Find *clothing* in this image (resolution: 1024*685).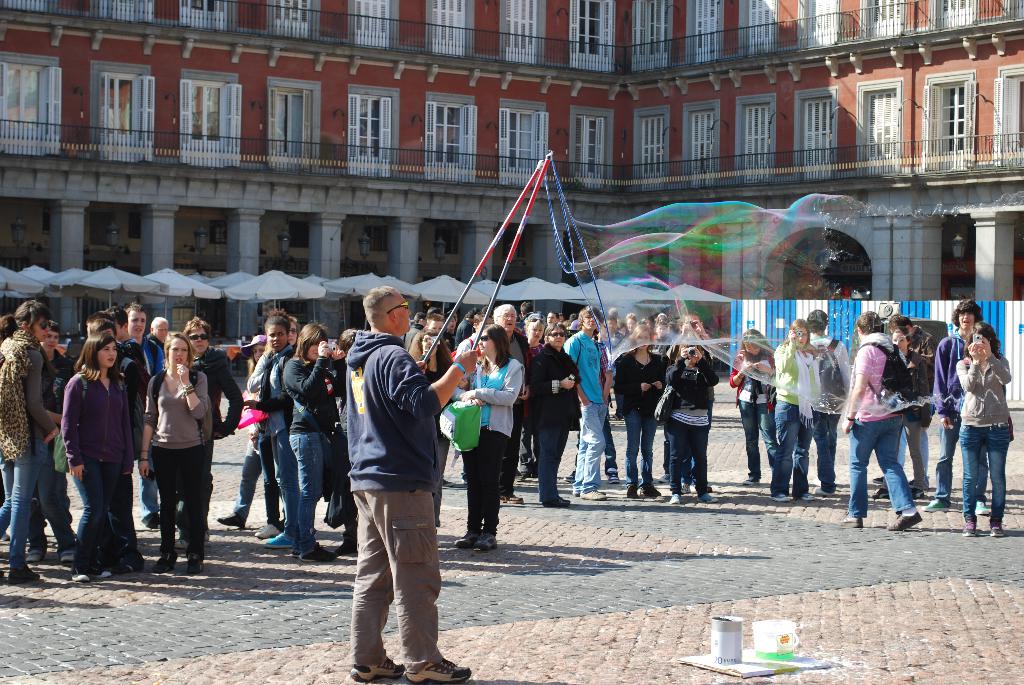
<region>0, 331, 56, 556</region>.
